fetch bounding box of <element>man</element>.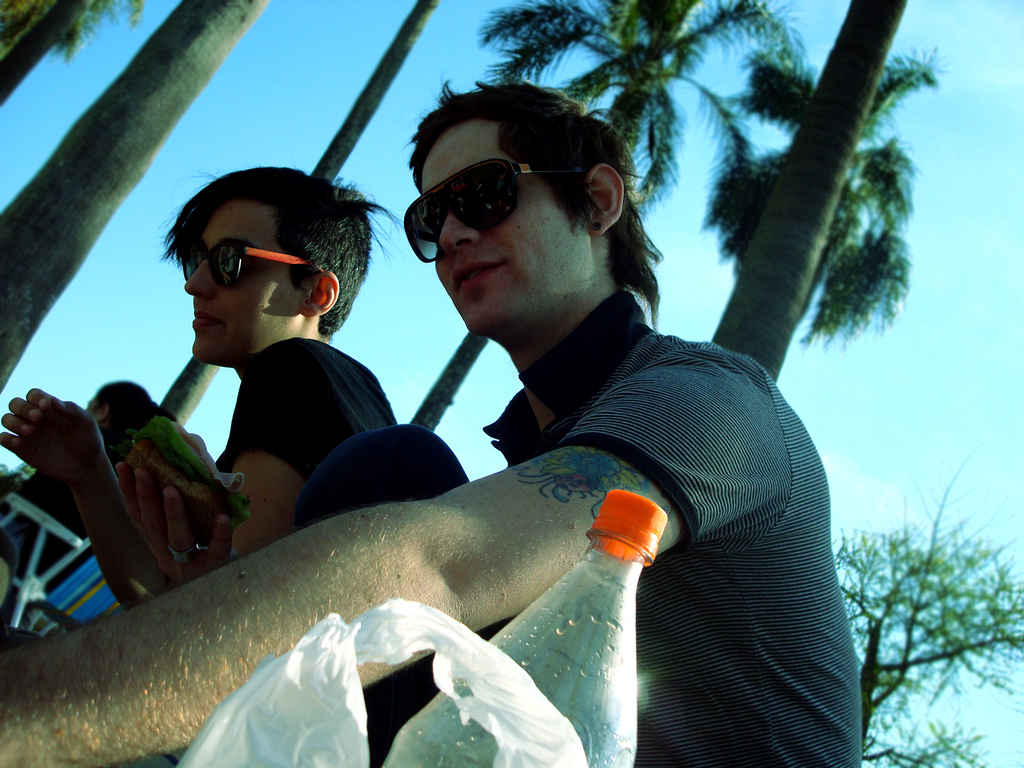
Bbox: 0:163:407:616.
